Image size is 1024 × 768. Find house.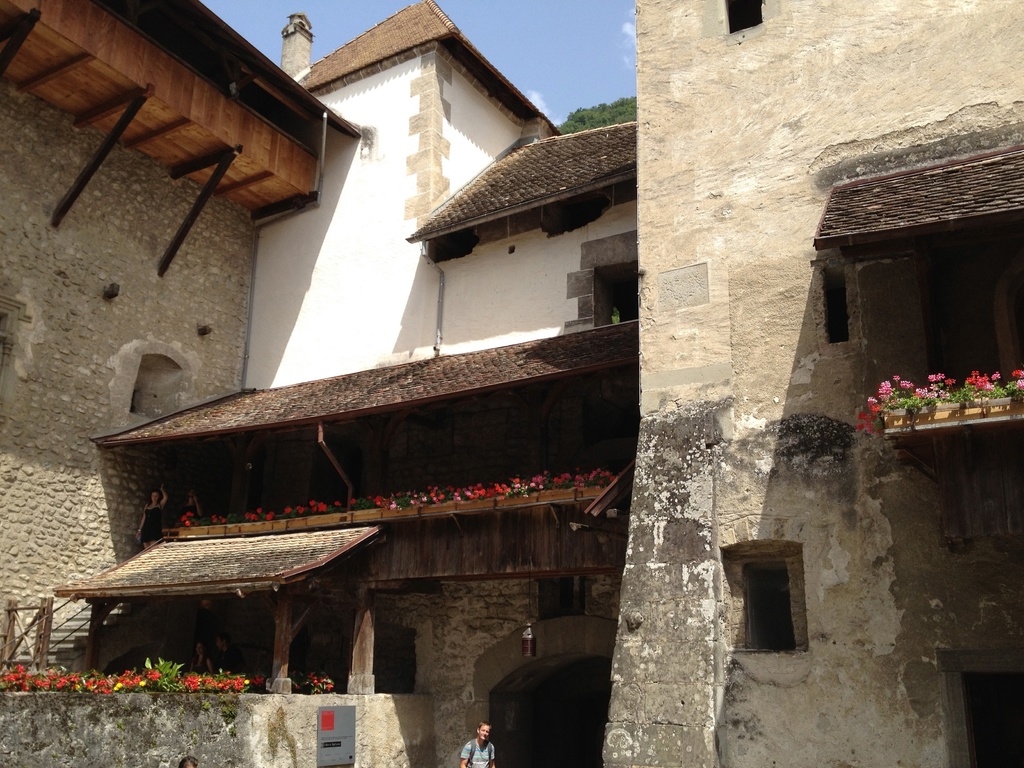
599, 0, 1023, 767.
